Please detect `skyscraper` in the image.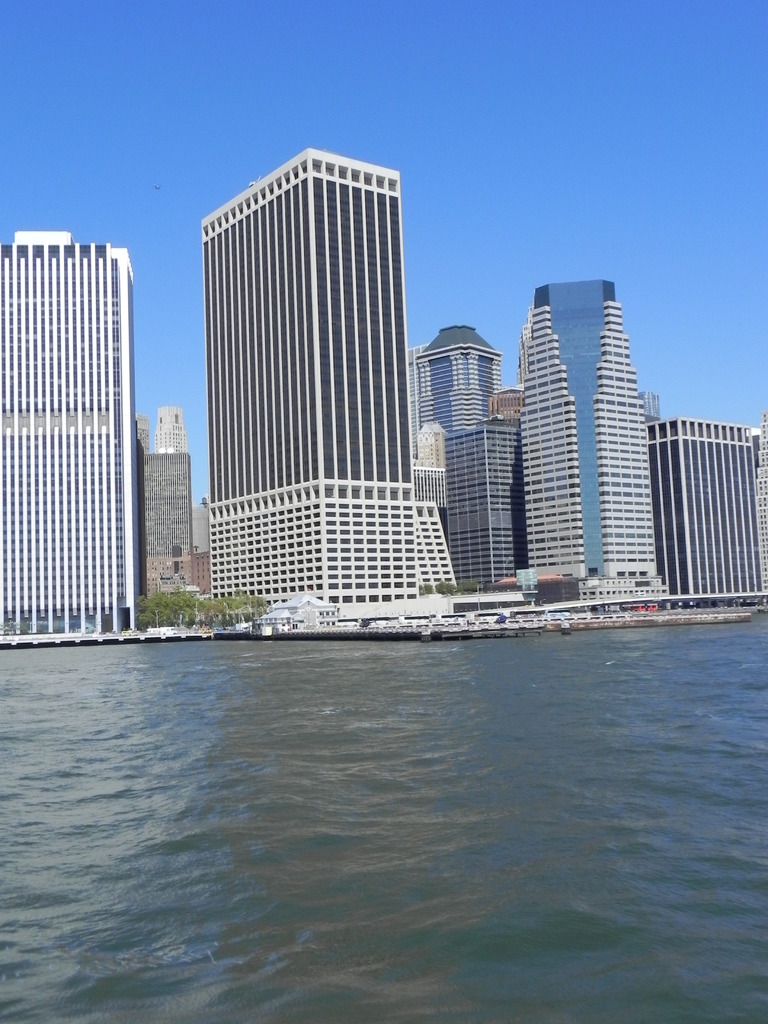
bbox=(135, 413, 149, 452).
